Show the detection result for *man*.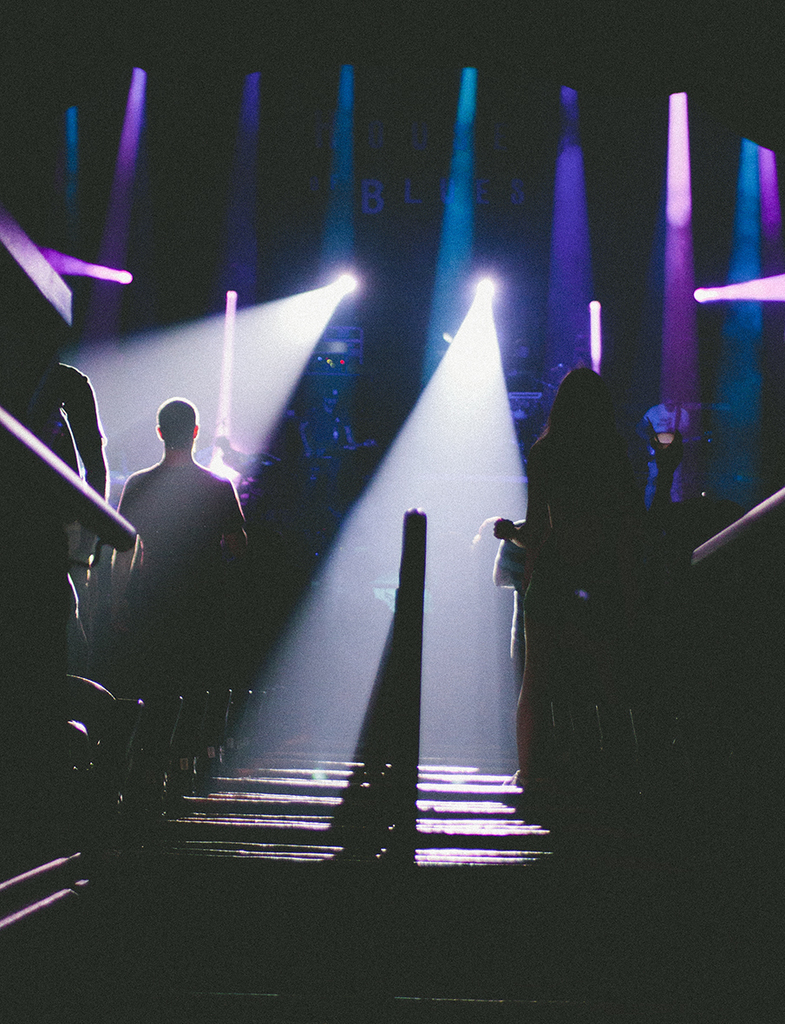
select_region(23, 336, 111, 497).
